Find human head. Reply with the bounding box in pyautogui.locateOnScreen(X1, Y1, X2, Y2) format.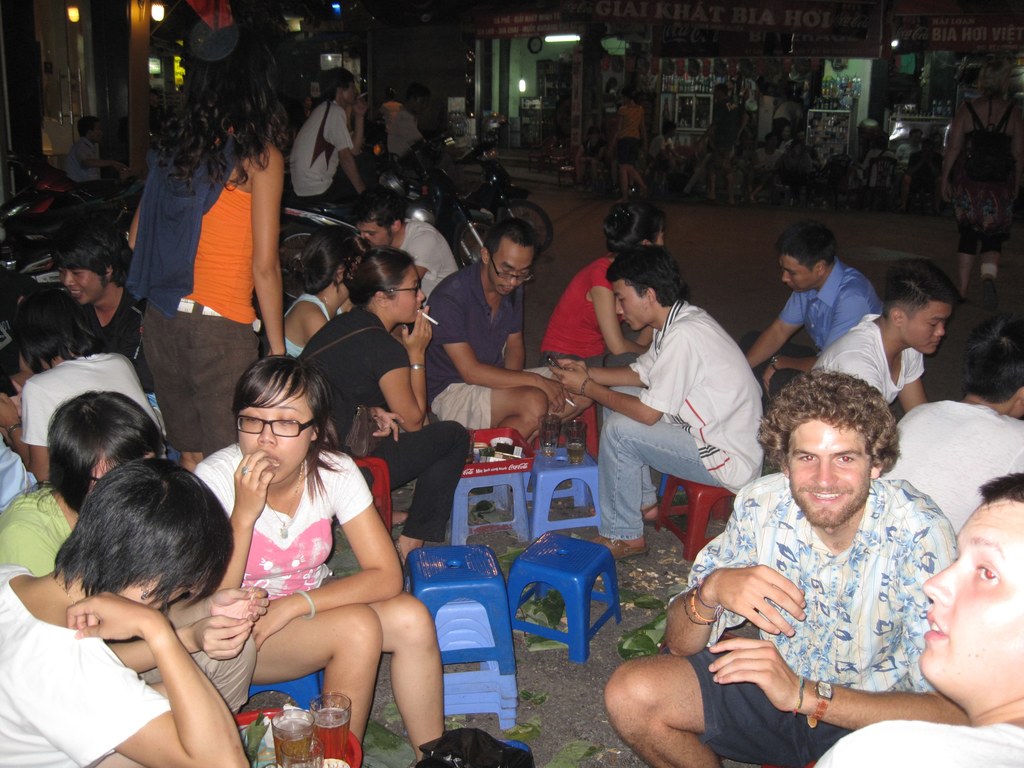
pyautogui.locateOnScreen(235, 355, 329, 481).
